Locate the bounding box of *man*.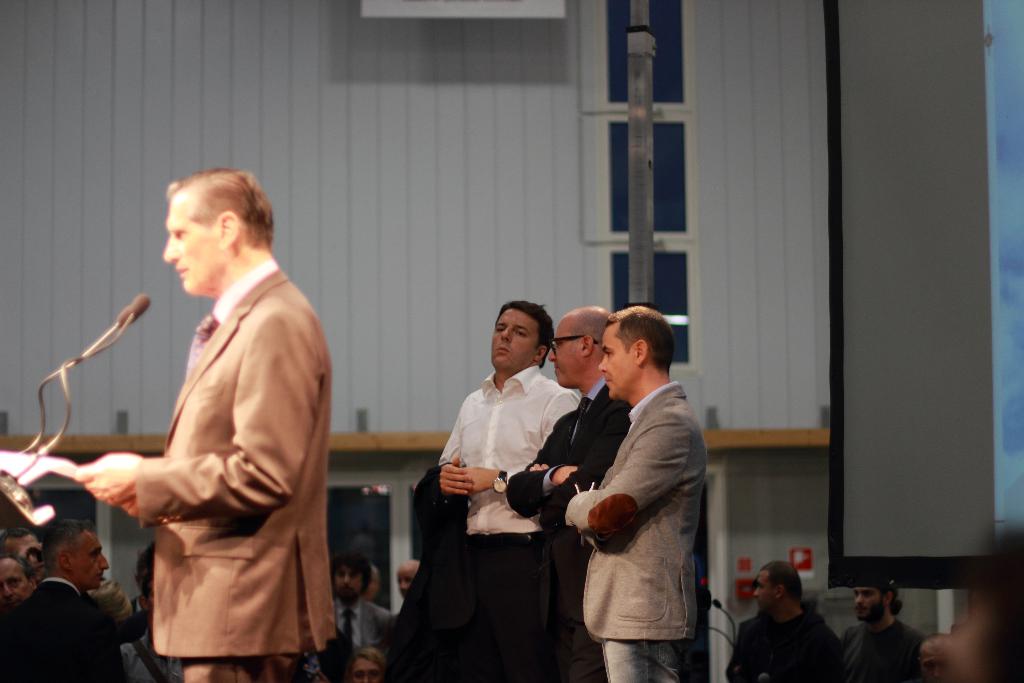
Bounding box: [113, 544, 188, 682].
